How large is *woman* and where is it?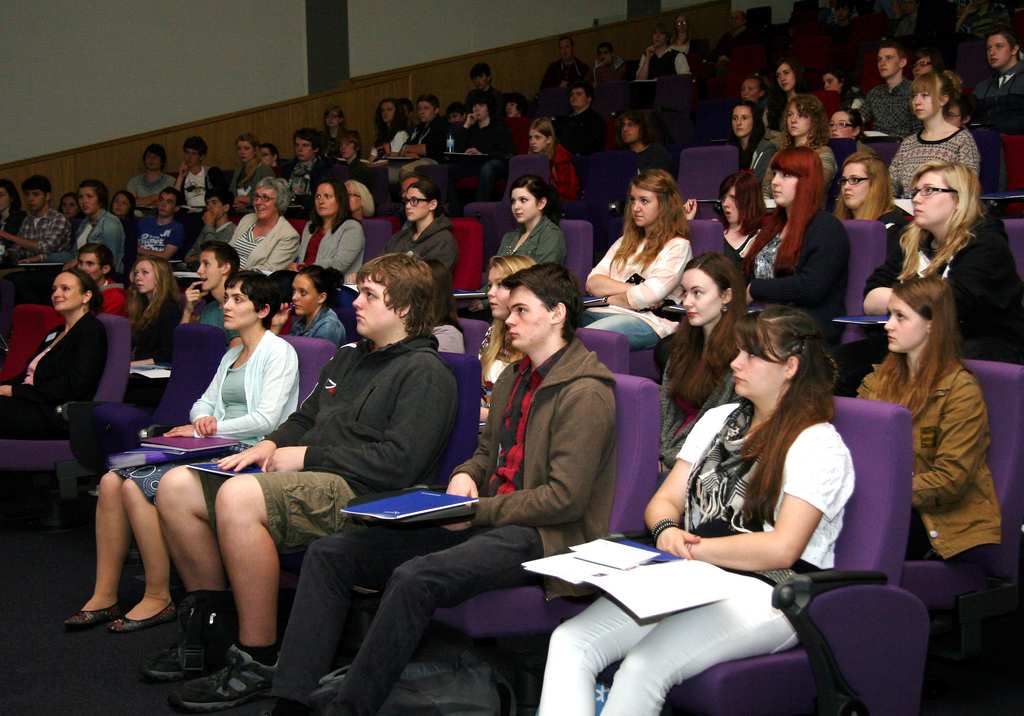
Bounding box: bbox=(534, 303, 856, 715).
